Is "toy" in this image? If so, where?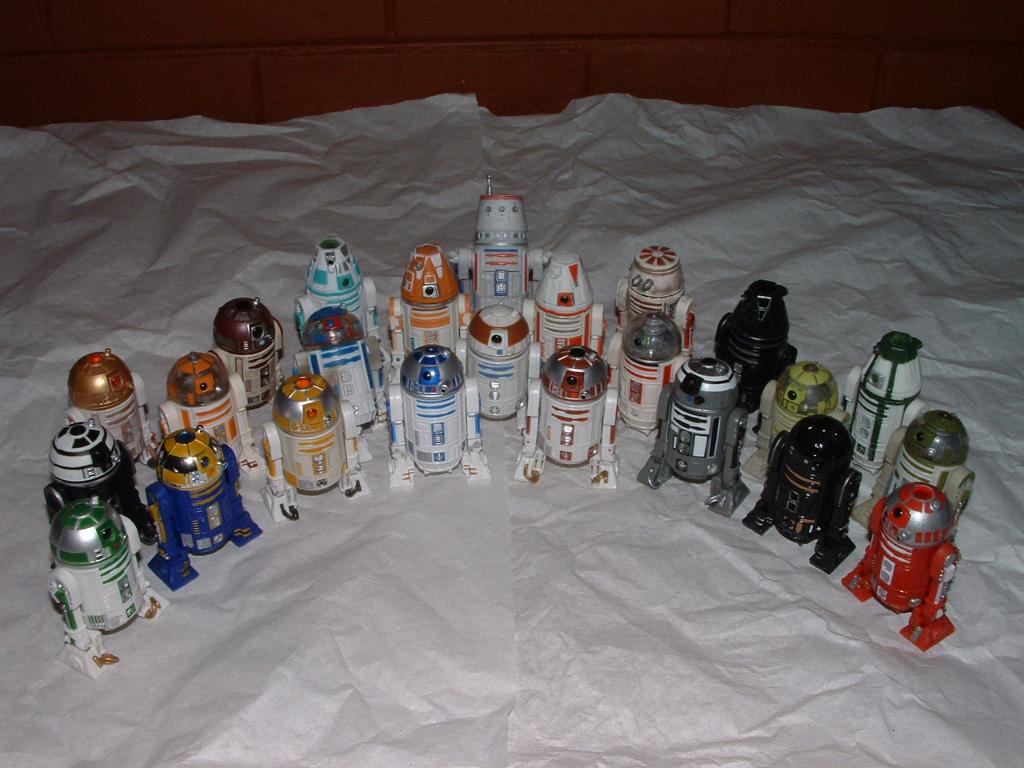
Yes, at crop(744, 414, 853, 574).
